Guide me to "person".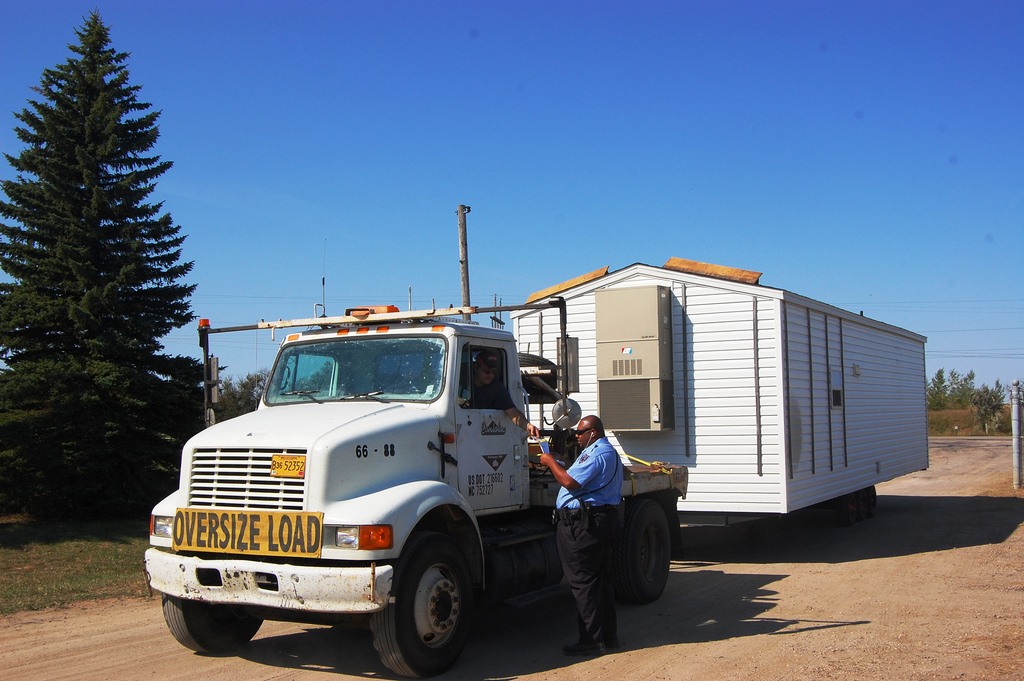
Guidance: l=529, t=418, r=626, b=653.
